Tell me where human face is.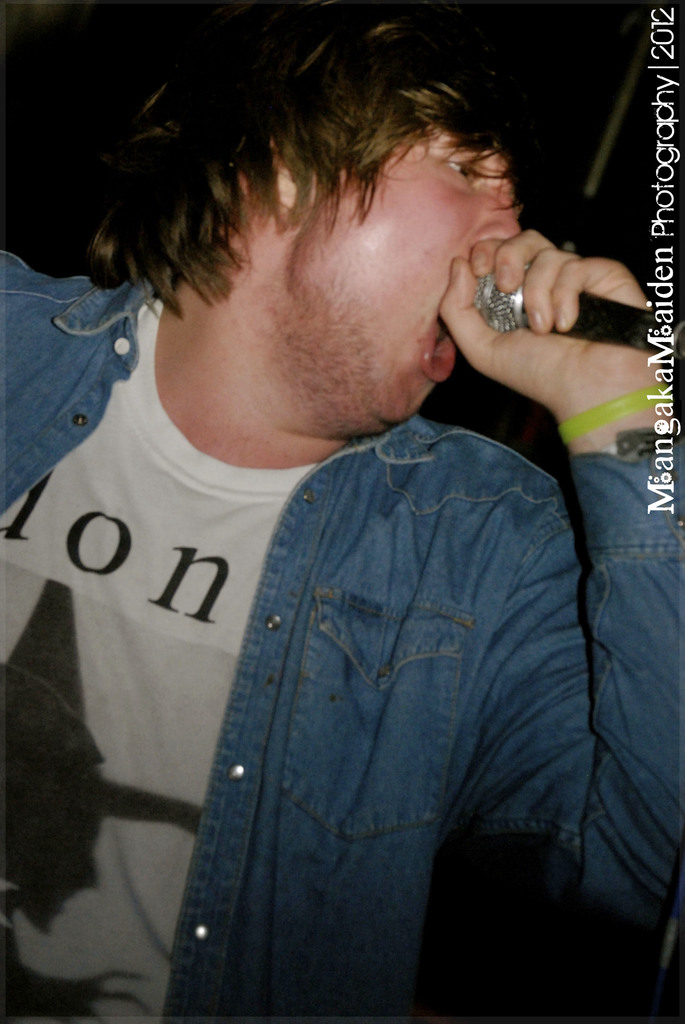
human face is at pyautogui.locateOnScreen(322, 114, 521, 422).
